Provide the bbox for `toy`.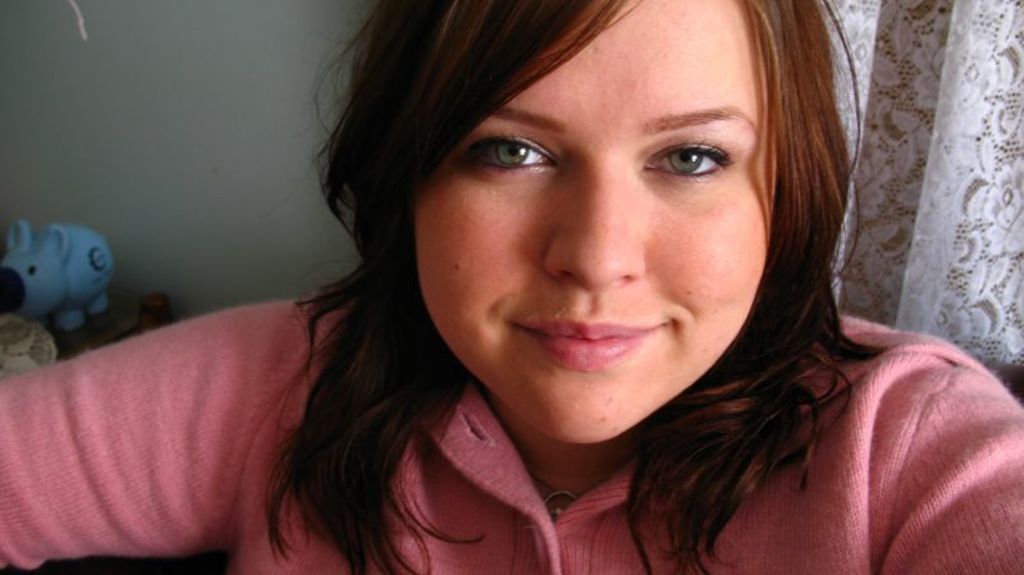
l=12, t=206, r=120, b=352.
